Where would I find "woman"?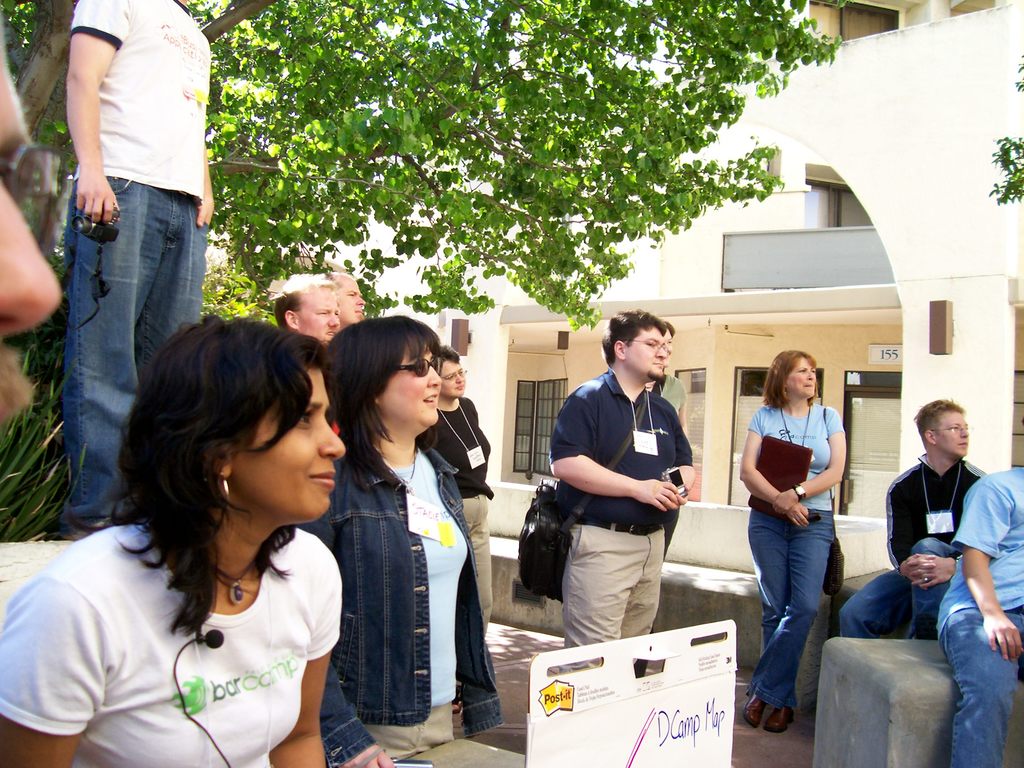
At box(283, 312, 502, 767).
